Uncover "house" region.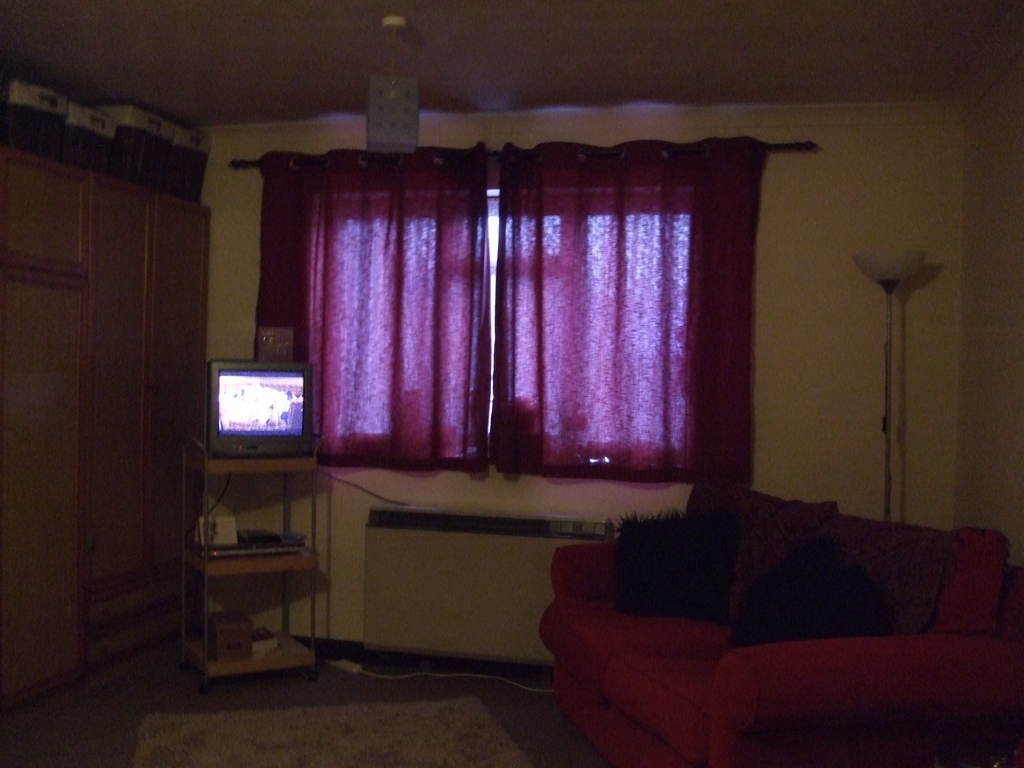
Uncovered: (x1=12, y1=73, x2=1023, y2=729).
